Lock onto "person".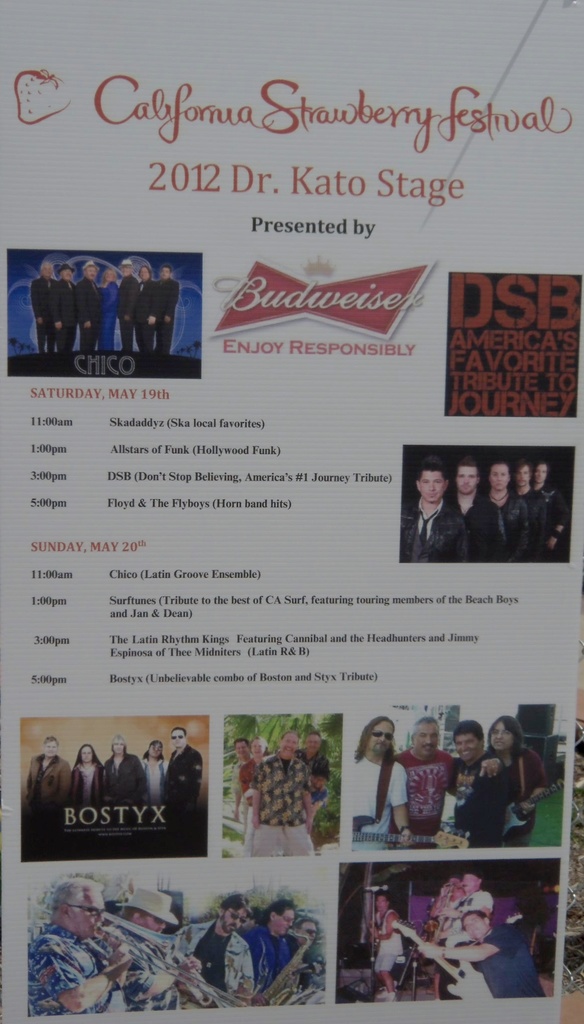
Locked: bbox=[485, 716, 548, 847].
